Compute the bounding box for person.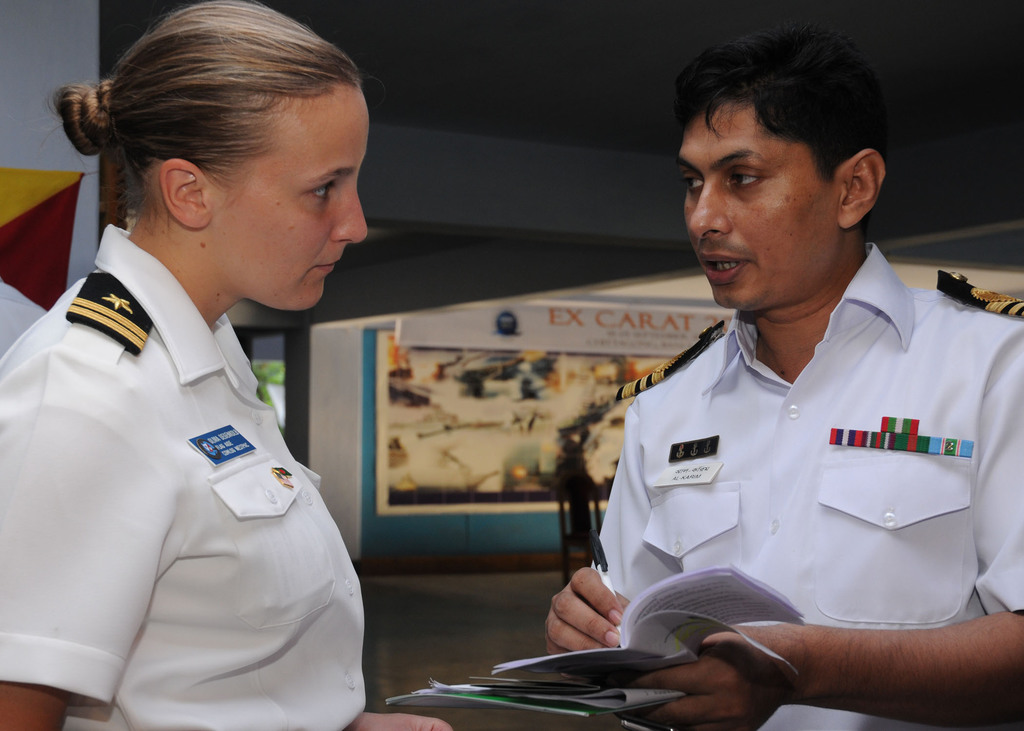
542/22/1023/730.
